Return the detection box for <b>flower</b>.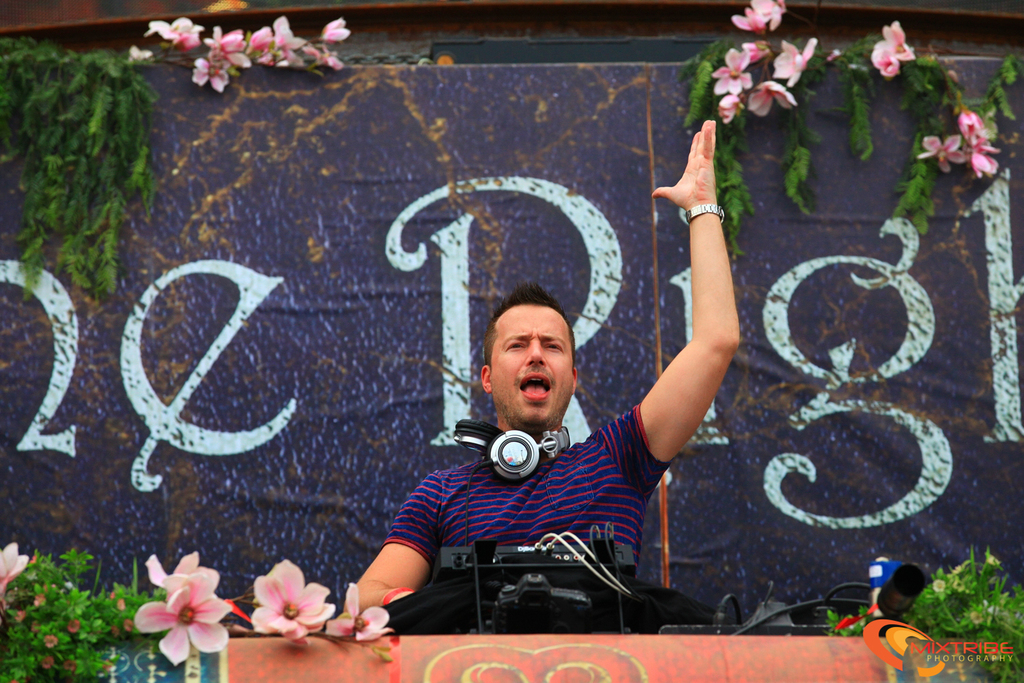
907, 137, 963, 176.
